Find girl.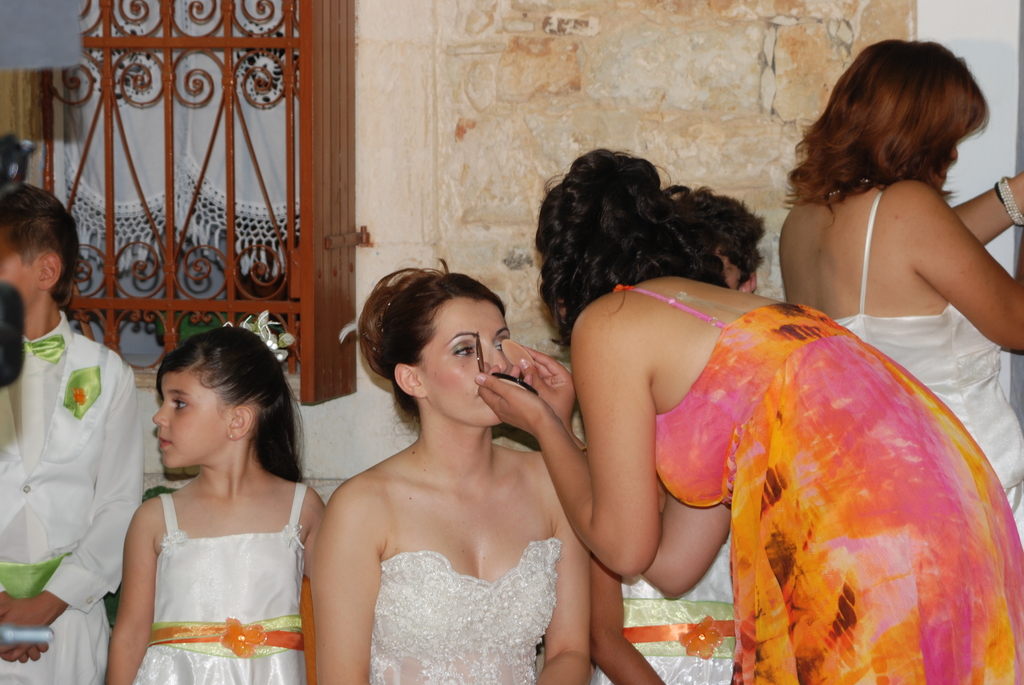
region(106, 309, 326, 684).
